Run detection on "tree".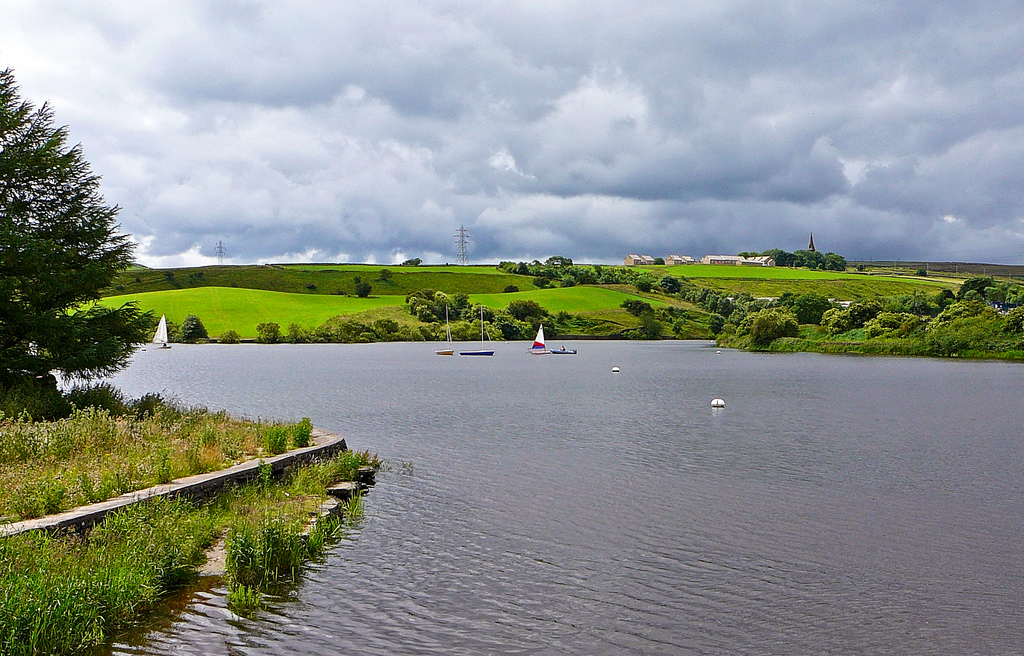
Result: BBox(917, 267, 927, 277).
